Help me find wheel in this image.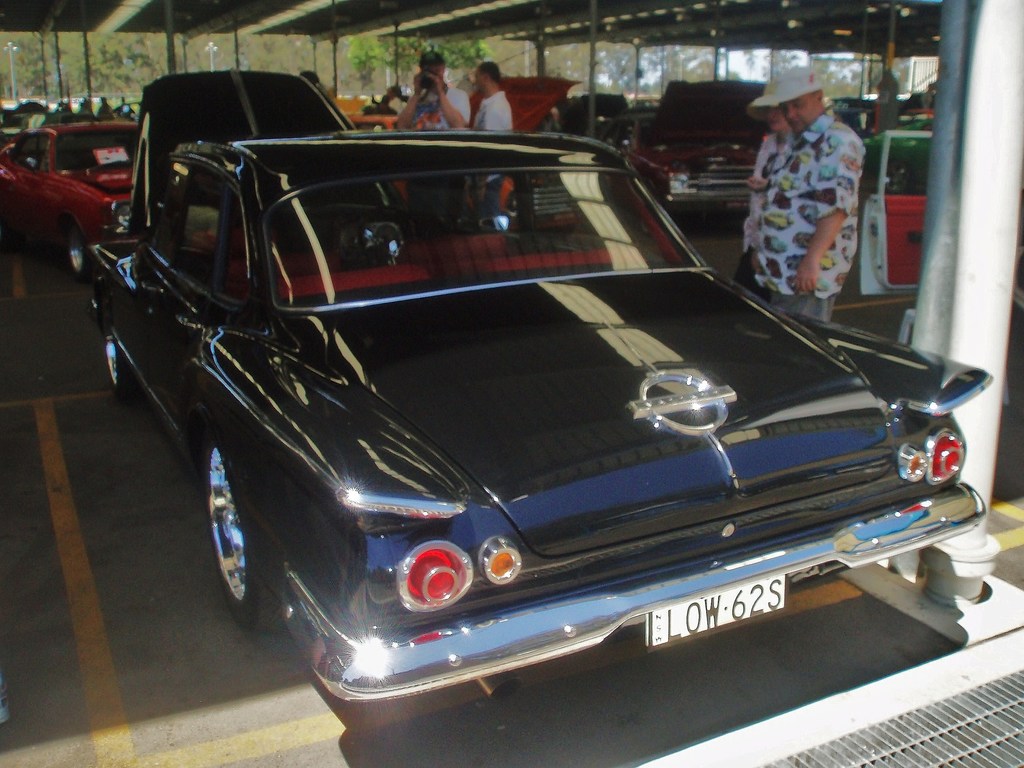
Found it: [194, 443, 287, 634].
